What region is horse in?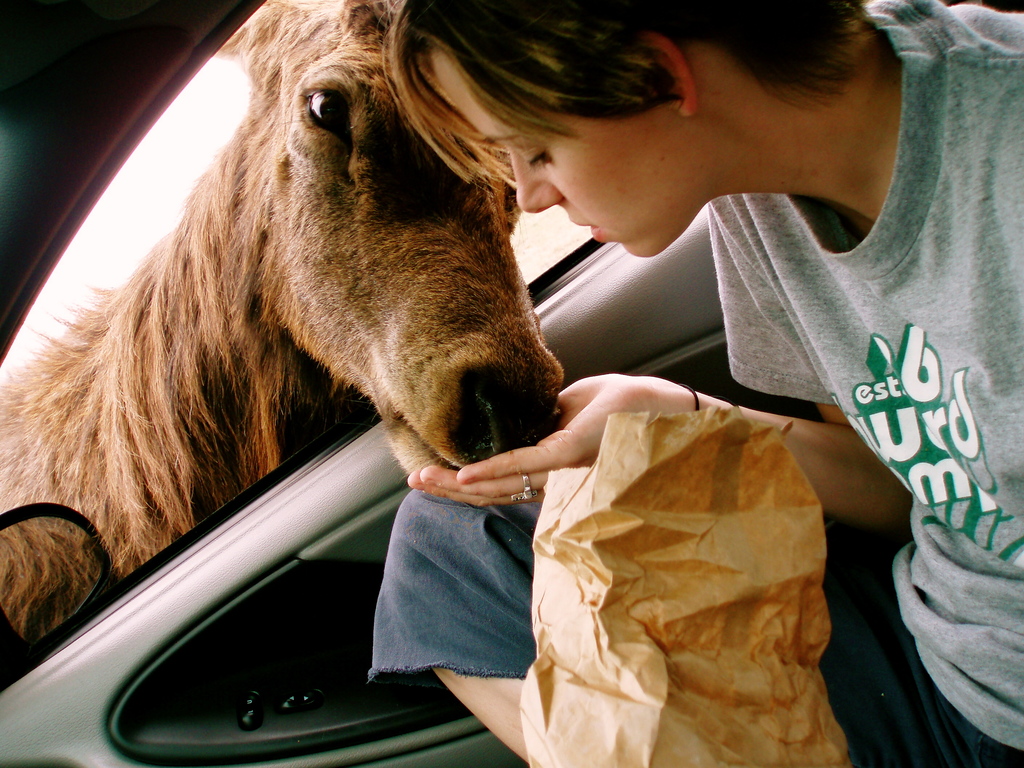
(x1=0, y1=0, x2=567, y2=583).
